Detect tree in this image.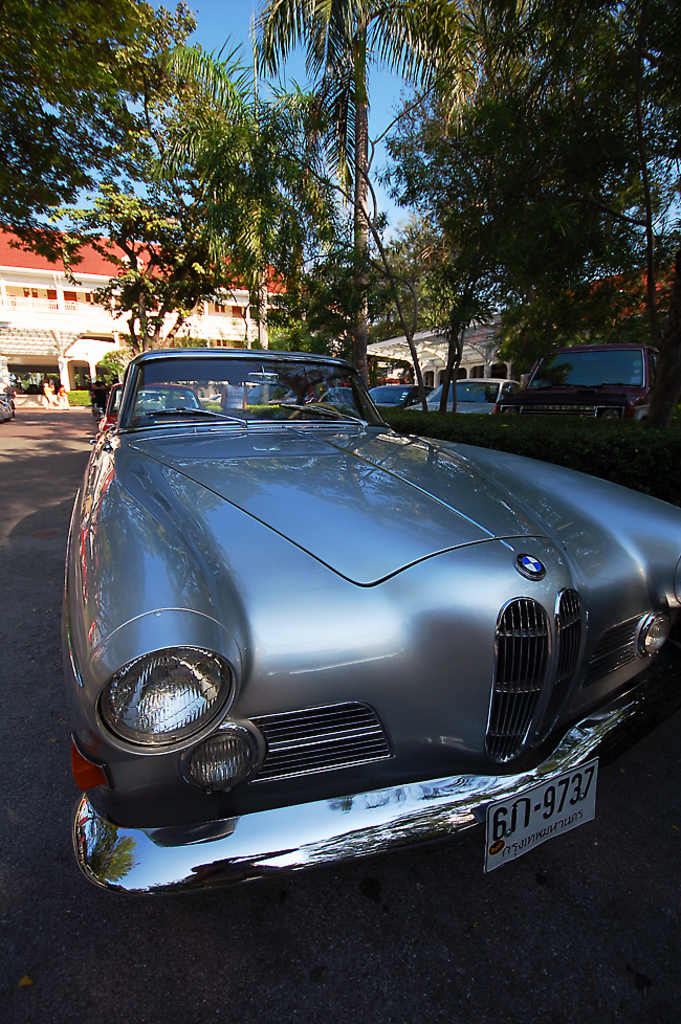
Detection: bbox=[0, 0, 215, 296].
